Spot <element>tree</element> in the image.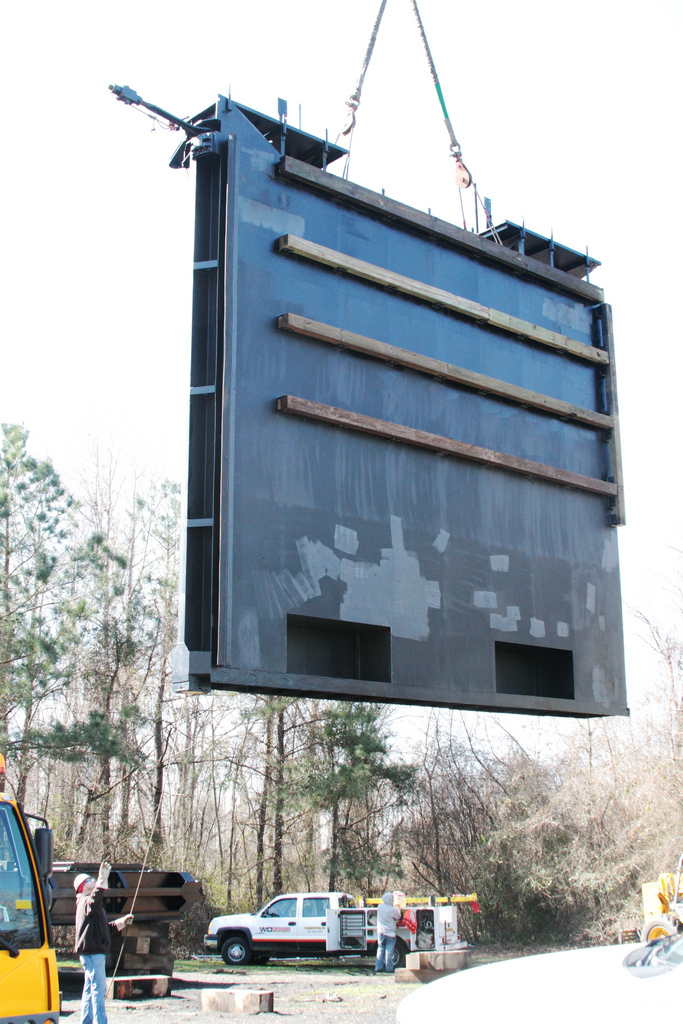
<element>tree</element> found at left=260, top=691, right=376, bottom=908.
